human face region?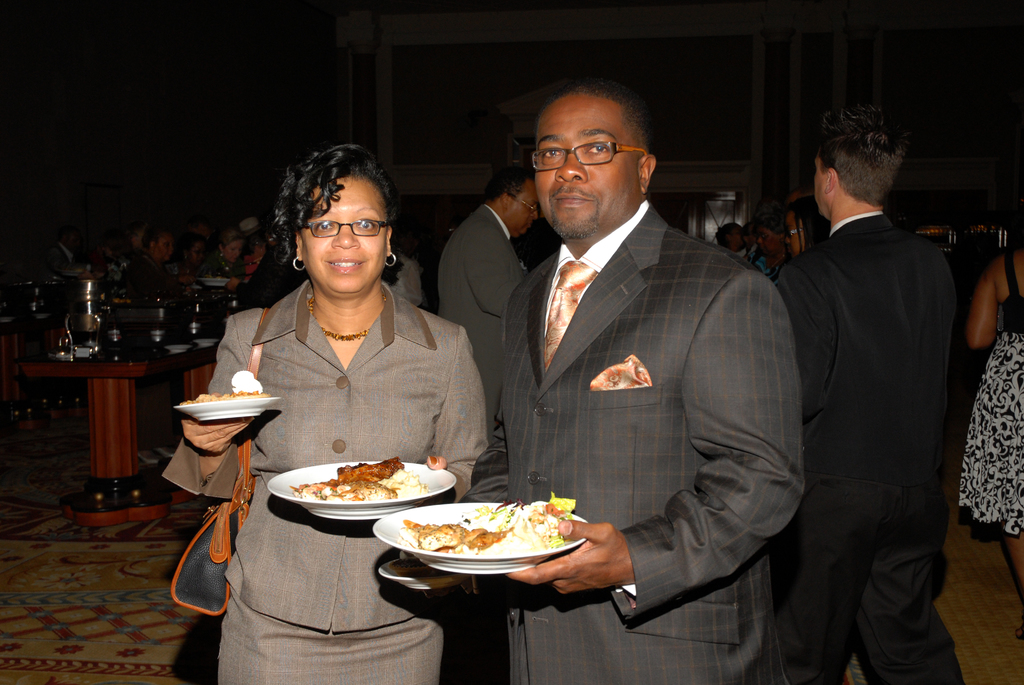
788:211:806:249
